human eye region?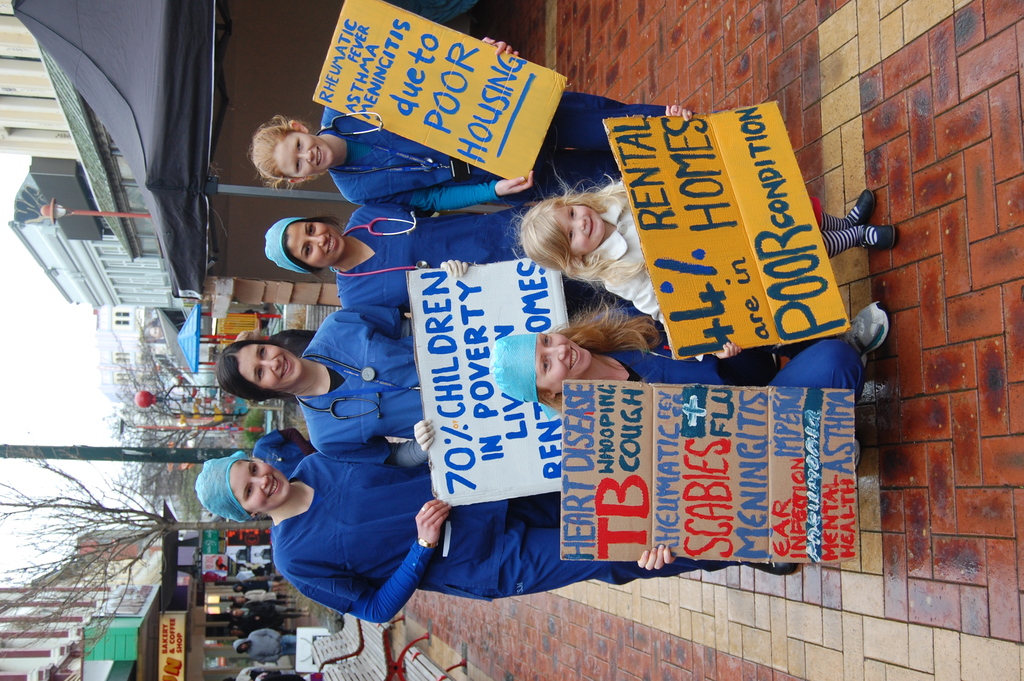
l=254, t=369, r=264, b=381
